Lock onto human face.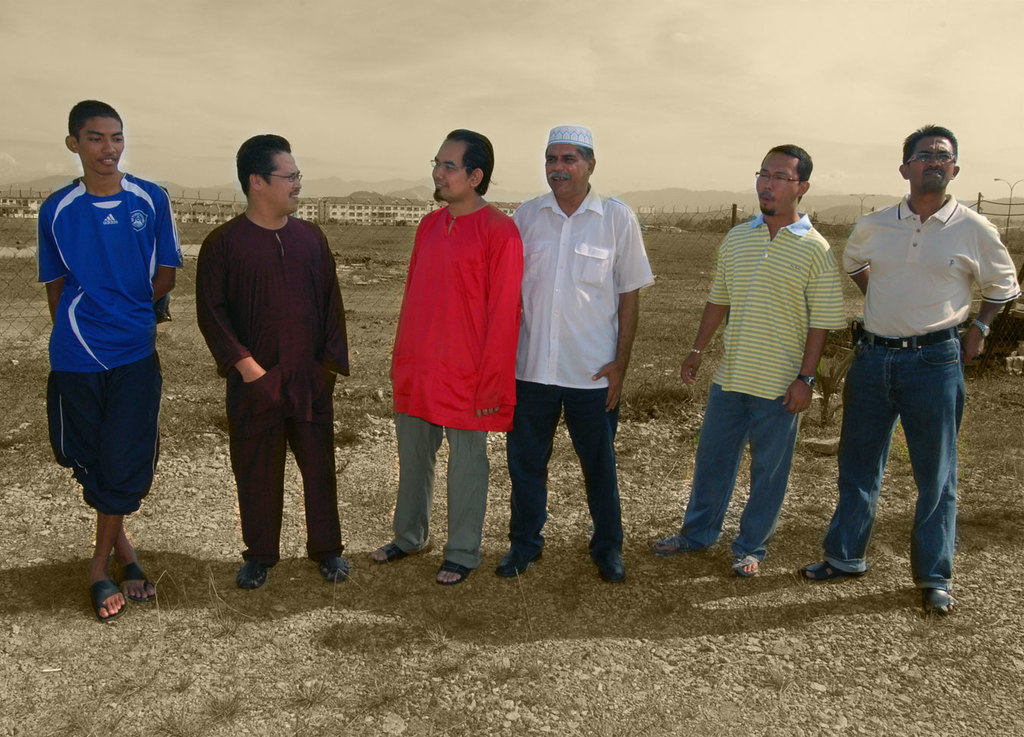
Locked: bbox=(907, 133, 951, 194).
